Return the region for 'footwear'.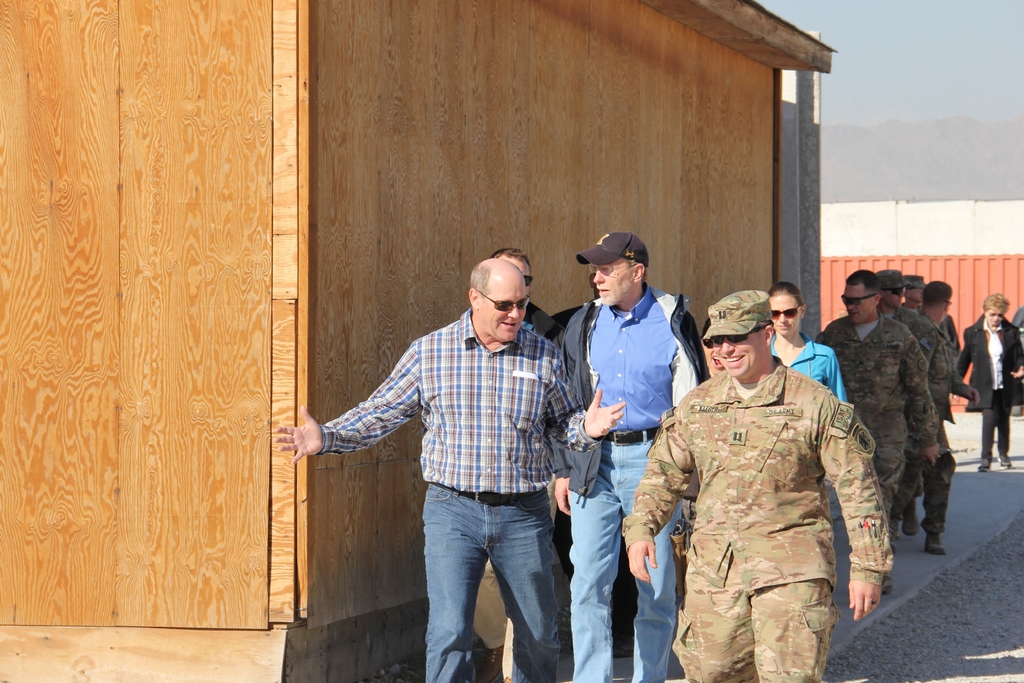
{"x1": 903, "y1": 493, "x2": 920, "y2": 537}.
